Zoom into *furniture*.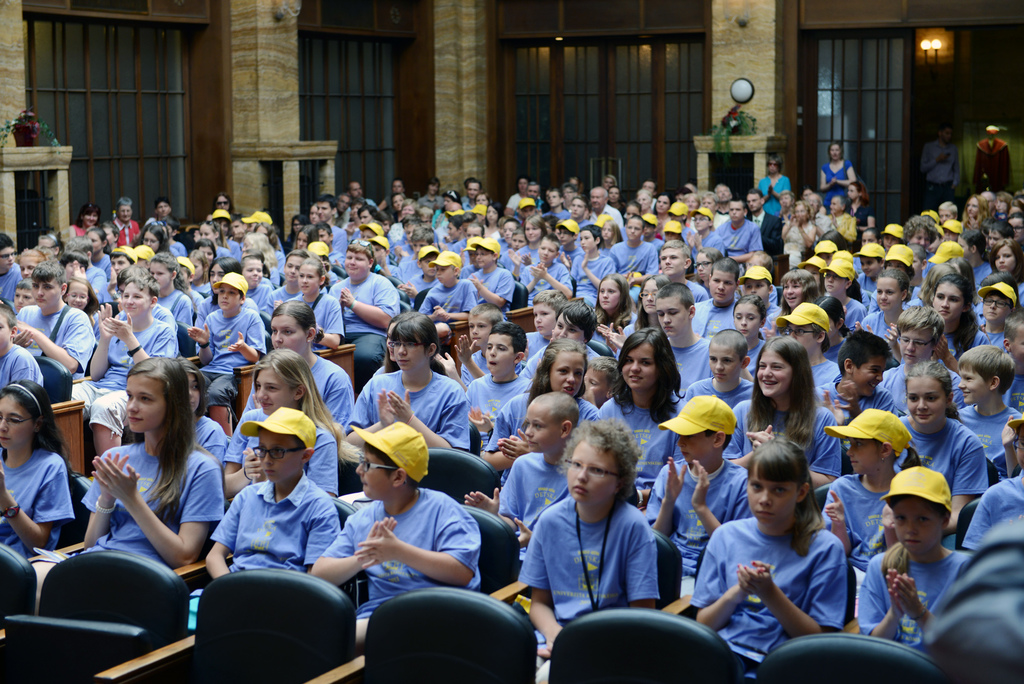
Zoom target: 593:341:615:354.
